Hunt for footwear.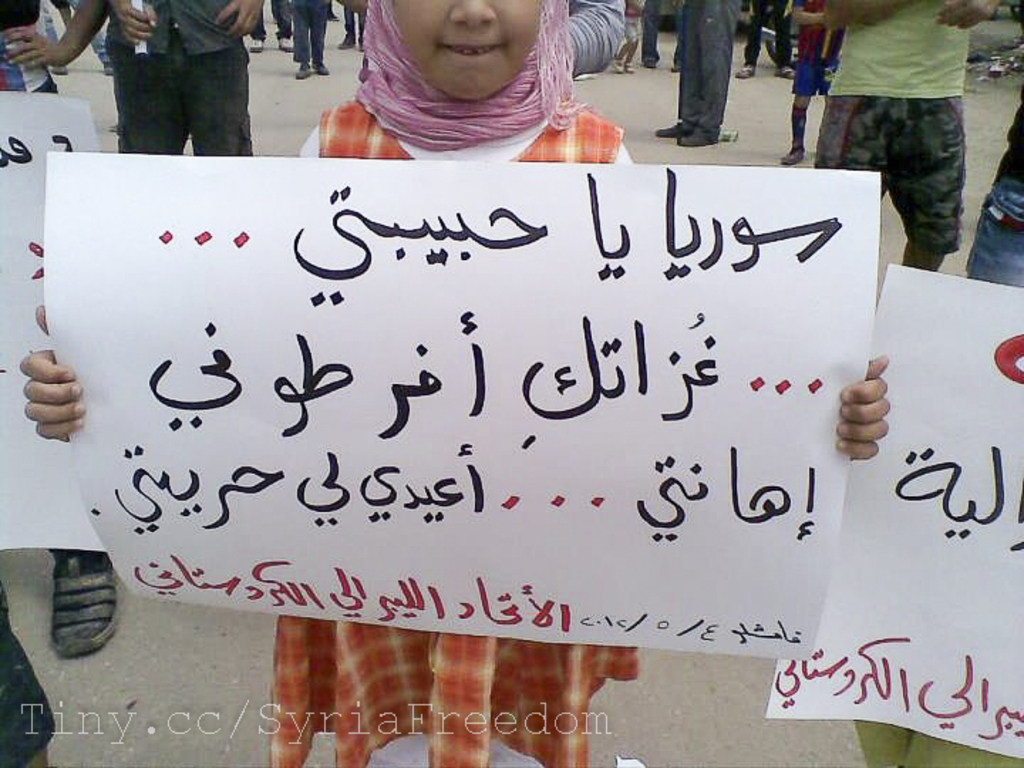
Hunted down at <bbox>624, 57, 634, 75</bbox>.
